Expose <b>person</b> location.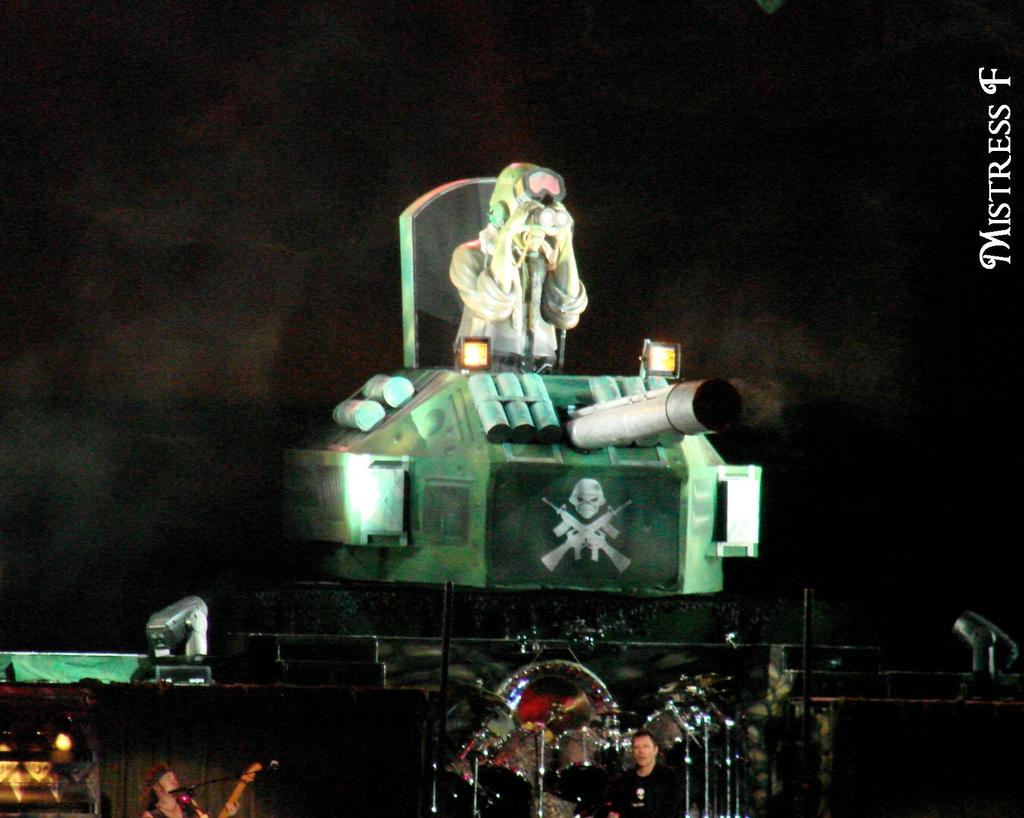
Exposed at {"x1": 610, "y1": 732, "x2": 685, "y2": 817}.
